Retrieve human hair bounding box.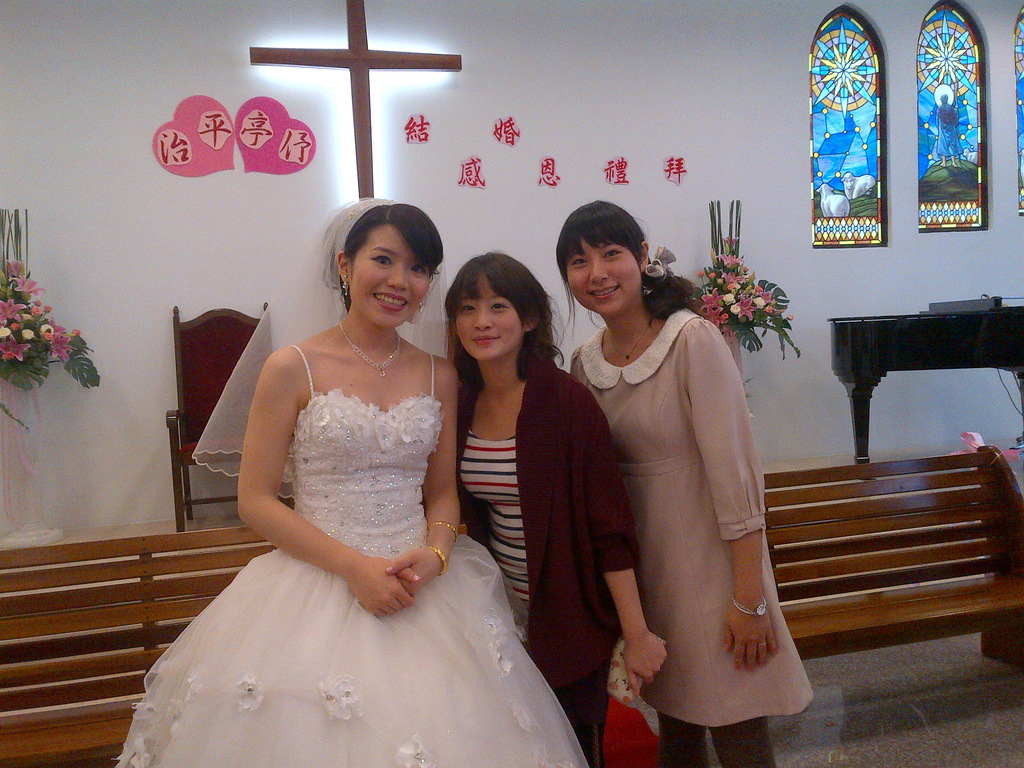
Bounding box: x1=434, y1=247, x2=558, y2=364.
